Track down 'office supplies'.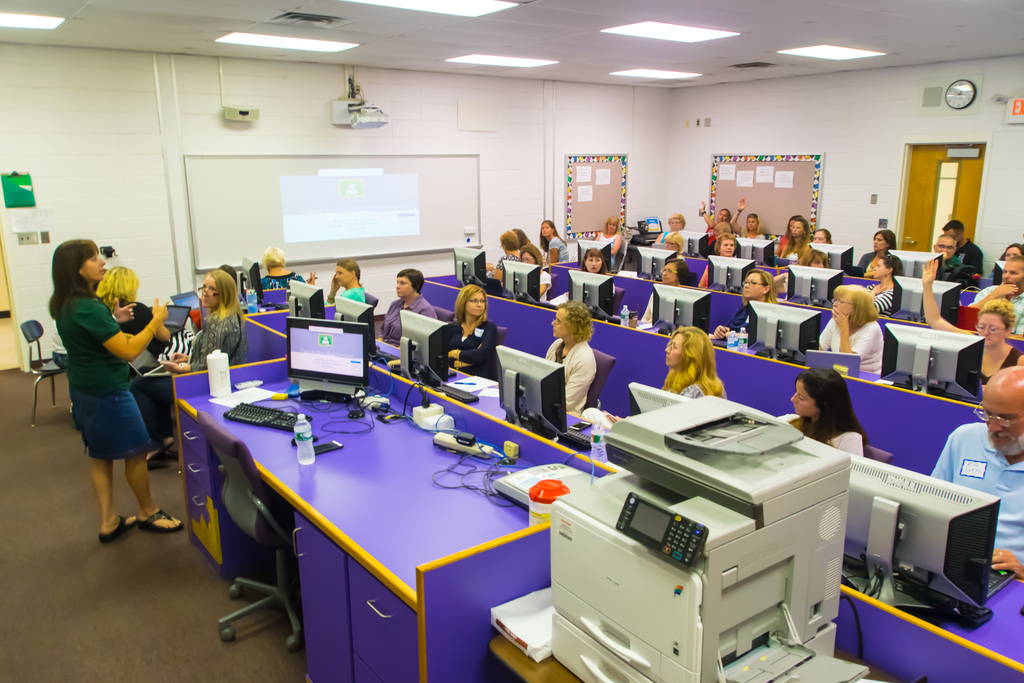
Tracked to box(851, 457, 1000, 620).
